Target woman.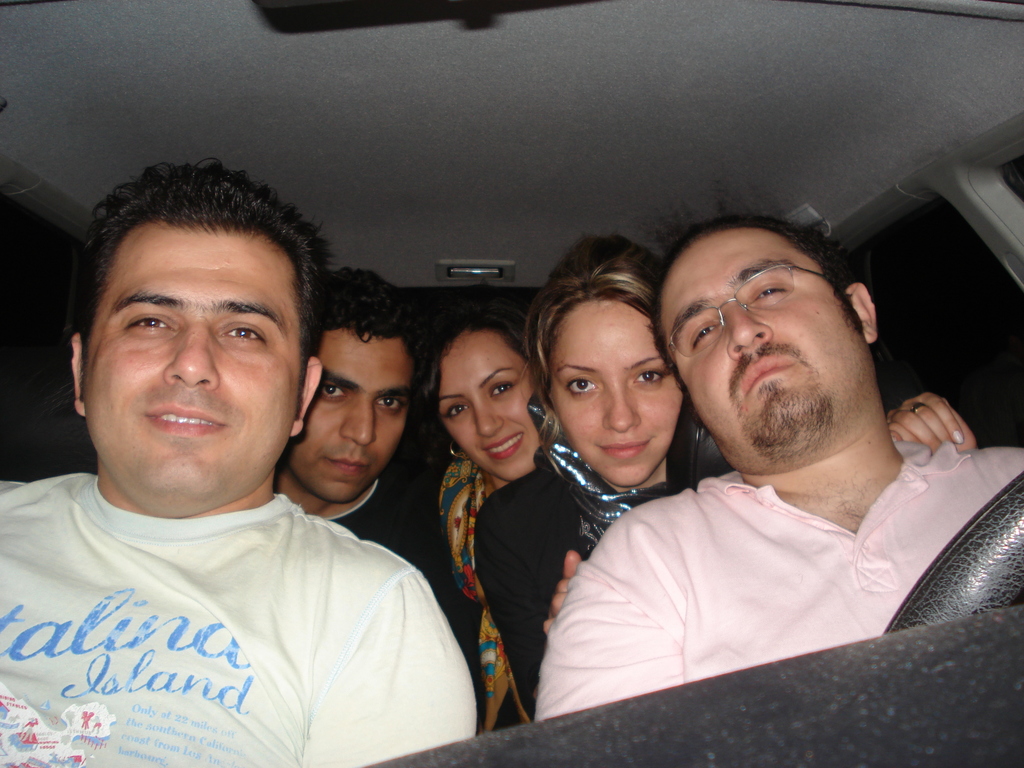
Target region: l=396, t=291, r=582, b=723.
